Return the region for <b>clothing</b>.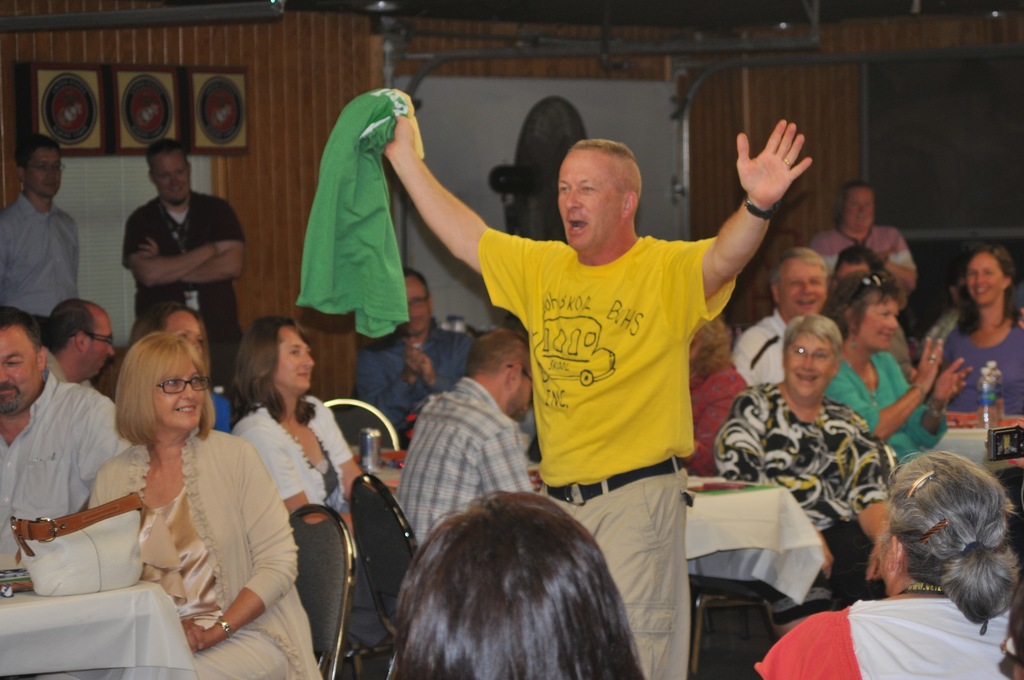
292/88/408/339.
